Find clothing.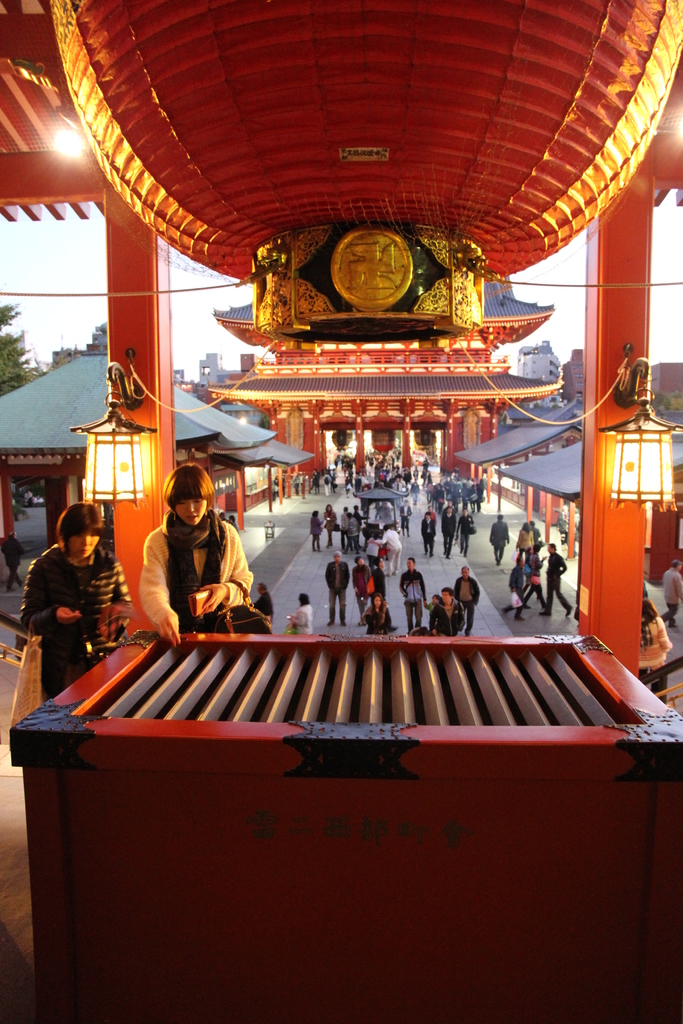
397,572,425,627.
